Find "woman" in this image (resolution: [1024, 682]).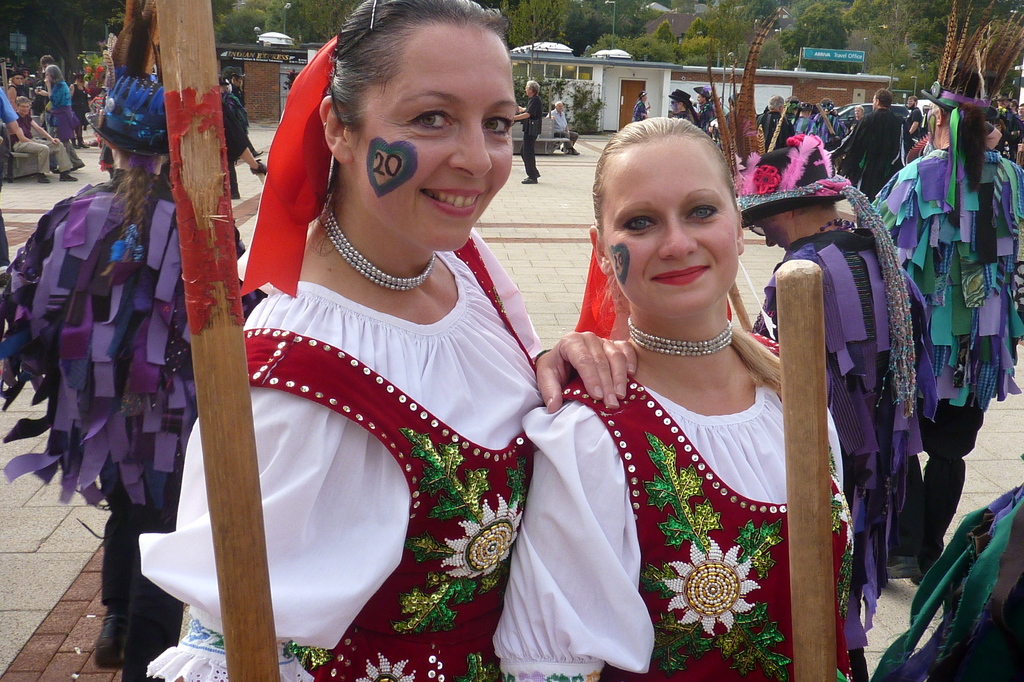
[x1=6, y1=95, x2=89, y2=183].
